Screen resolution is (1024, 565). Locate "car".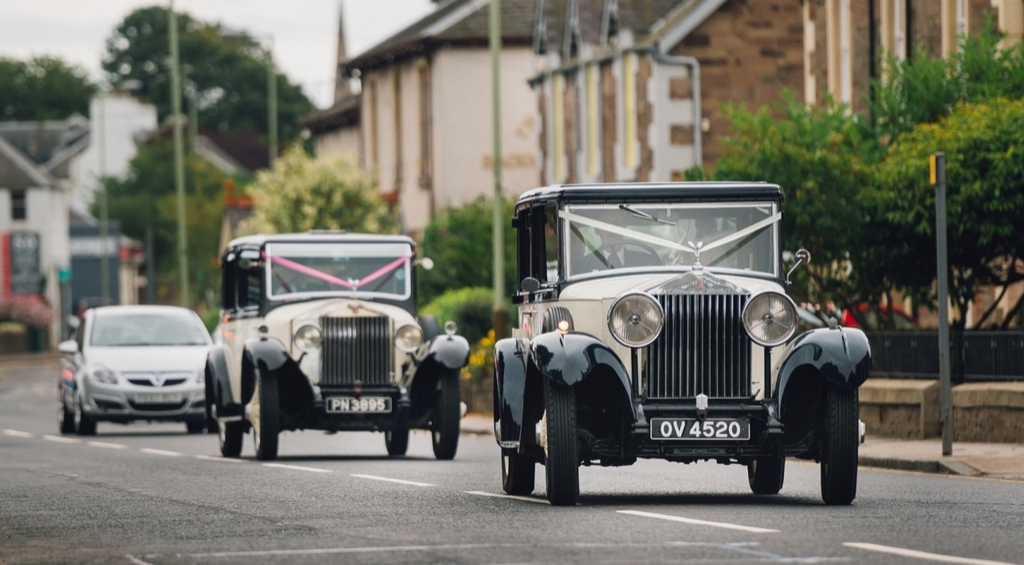
(x1=199, y1=223, x2=475, y2=456).
